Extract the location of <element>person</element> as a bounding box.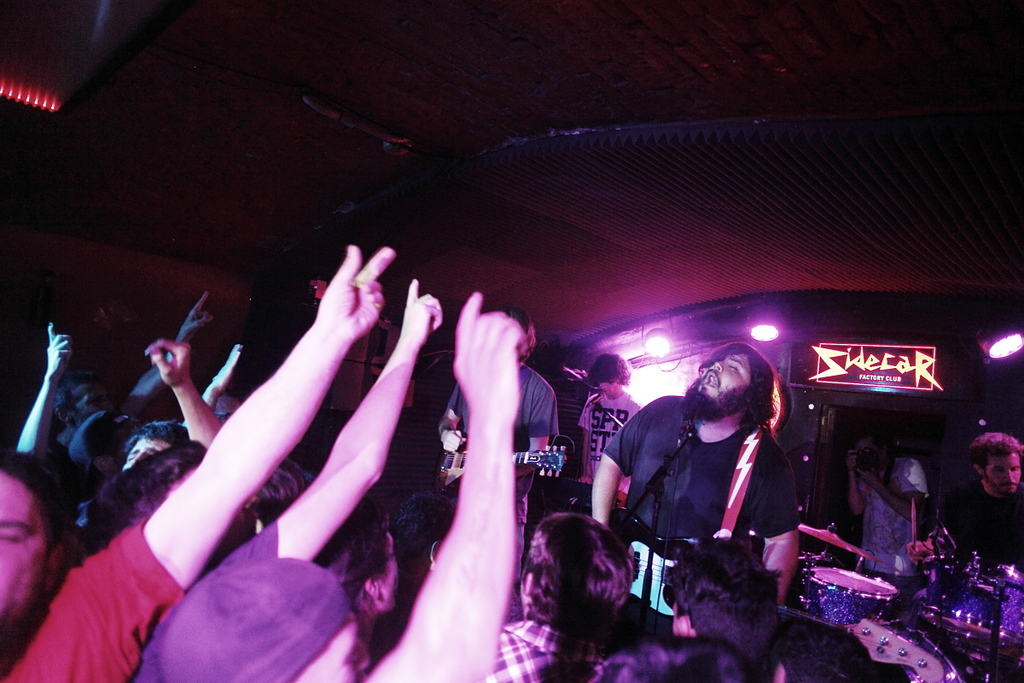
BBox(584, 351, 643, 493).
